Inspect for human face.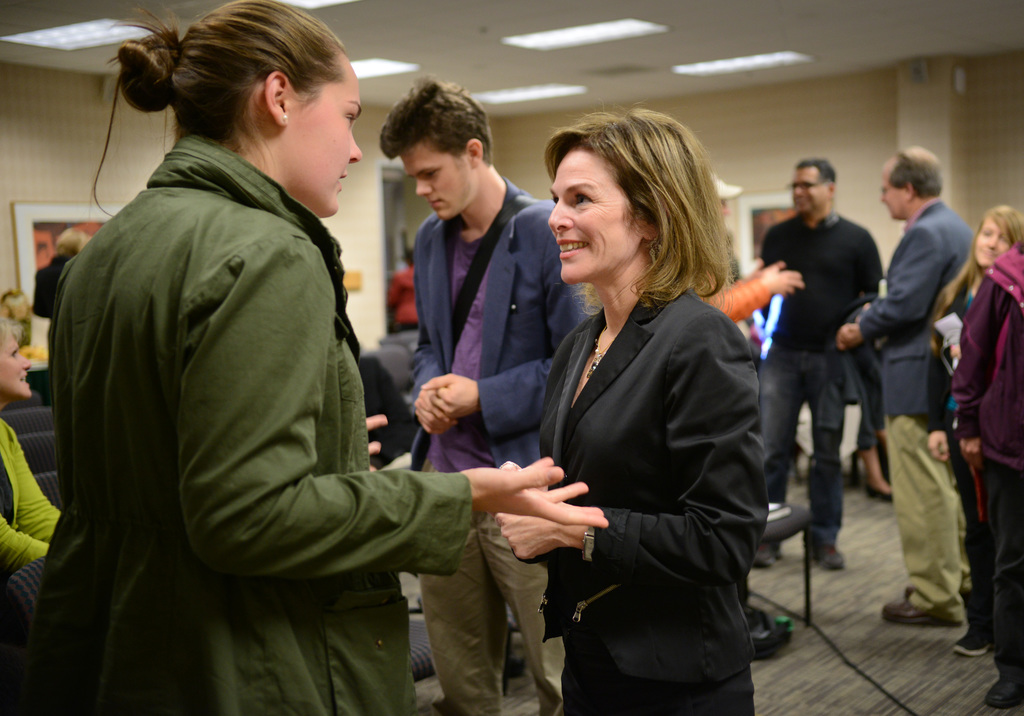
Inspection: {"x1": 783, "y1": 163, "x2": 840, "y2": 211}.
